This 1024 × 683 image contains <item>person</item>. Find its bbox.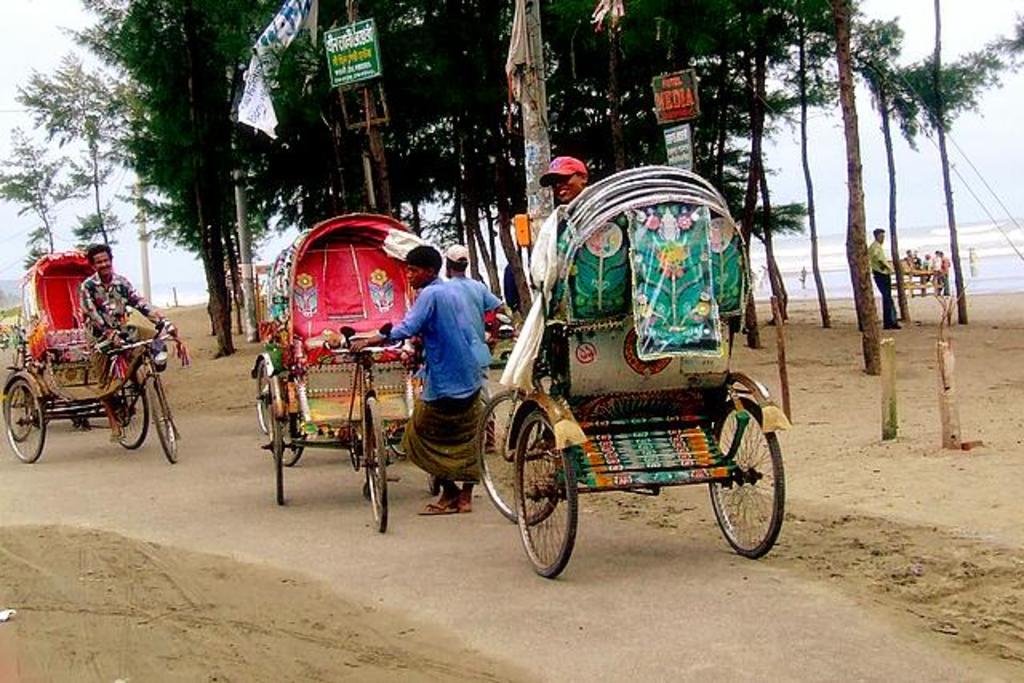
(922,248,941,291).
